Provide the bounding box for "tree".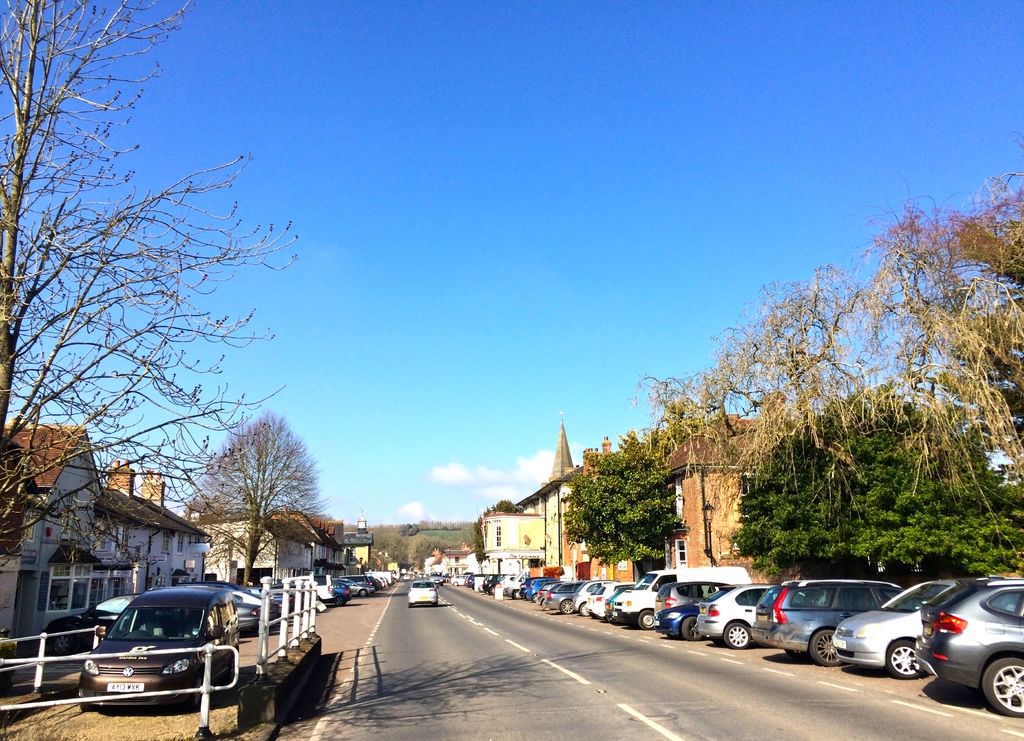
{"x1": 627, "y1": 129, "x2": 1023, "y2": 572}.
